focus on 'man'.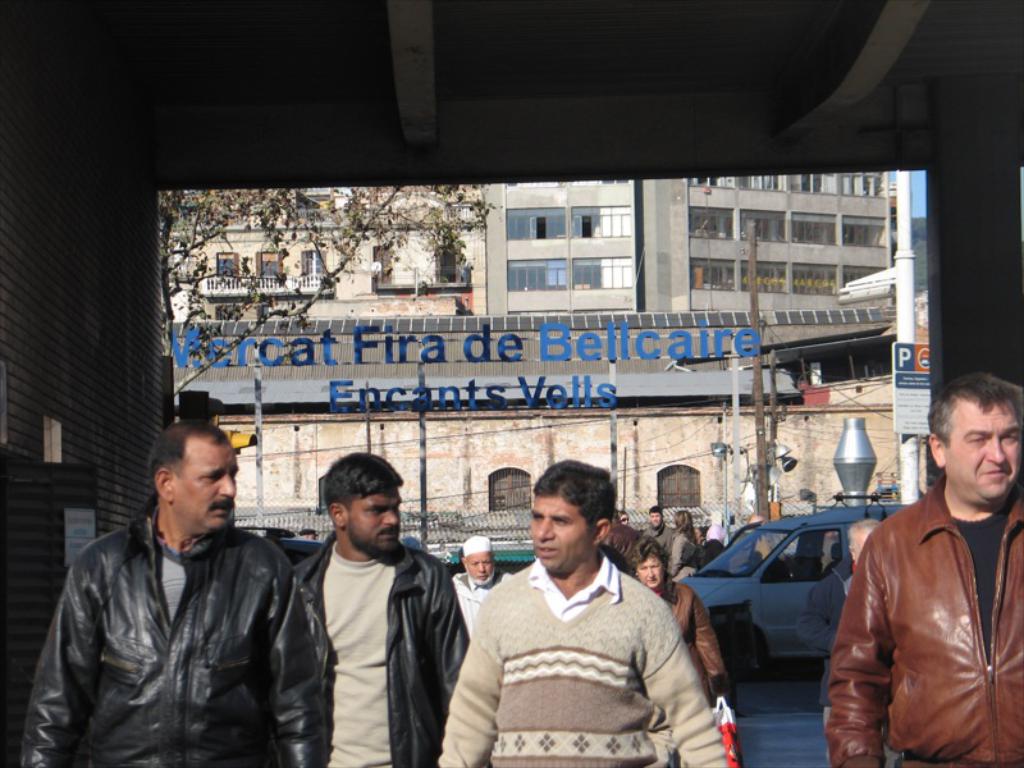
Focused at [288, 448, 475, 767].
